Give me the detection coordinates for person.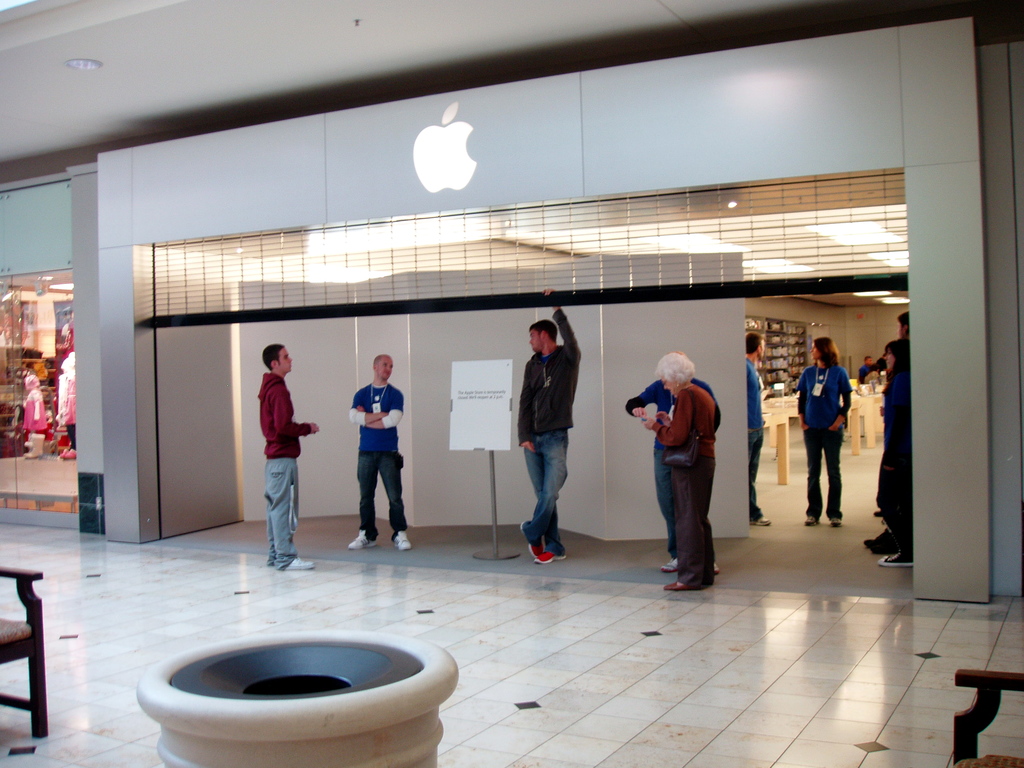
{"x1": 860, "y1": 359, "x2": 877, "y2": 380}.
